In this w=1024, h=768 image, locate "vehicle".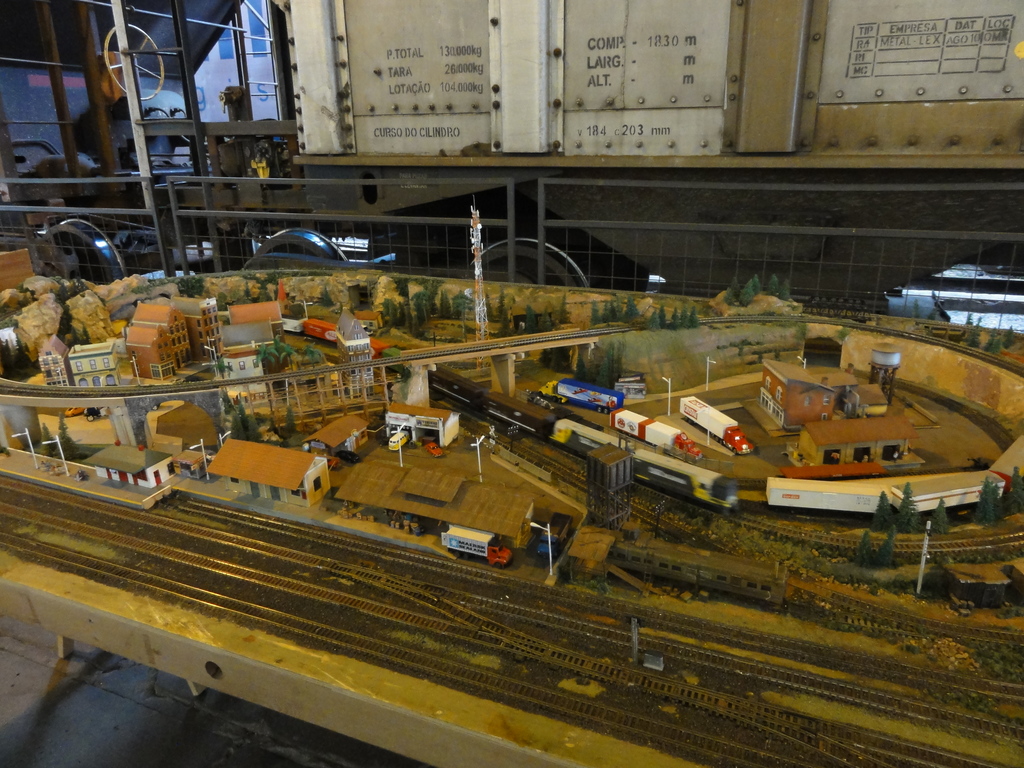
Bounding box: box(435, 518, 514, 569).
